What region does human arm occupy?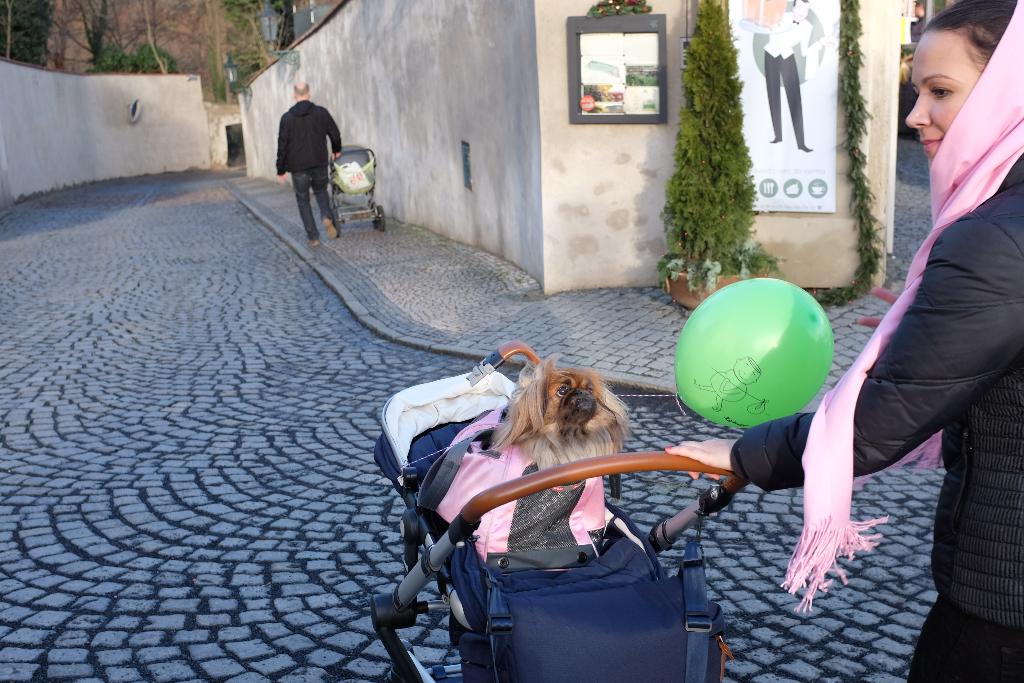
Rect(721, 377, 742, 396).
